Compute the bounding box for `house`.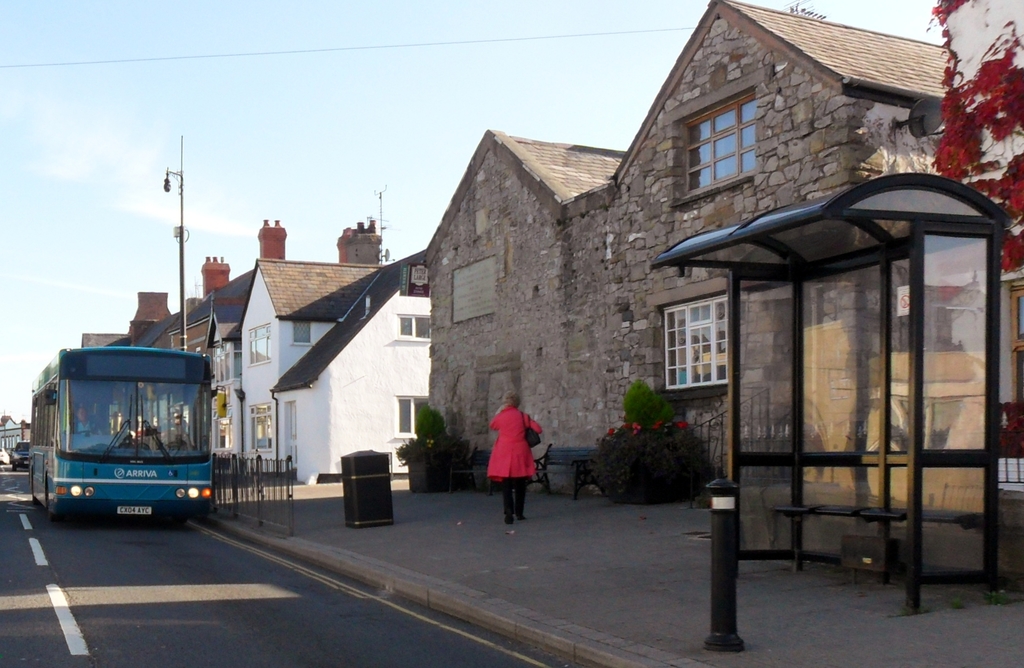
430,0,951,503.
